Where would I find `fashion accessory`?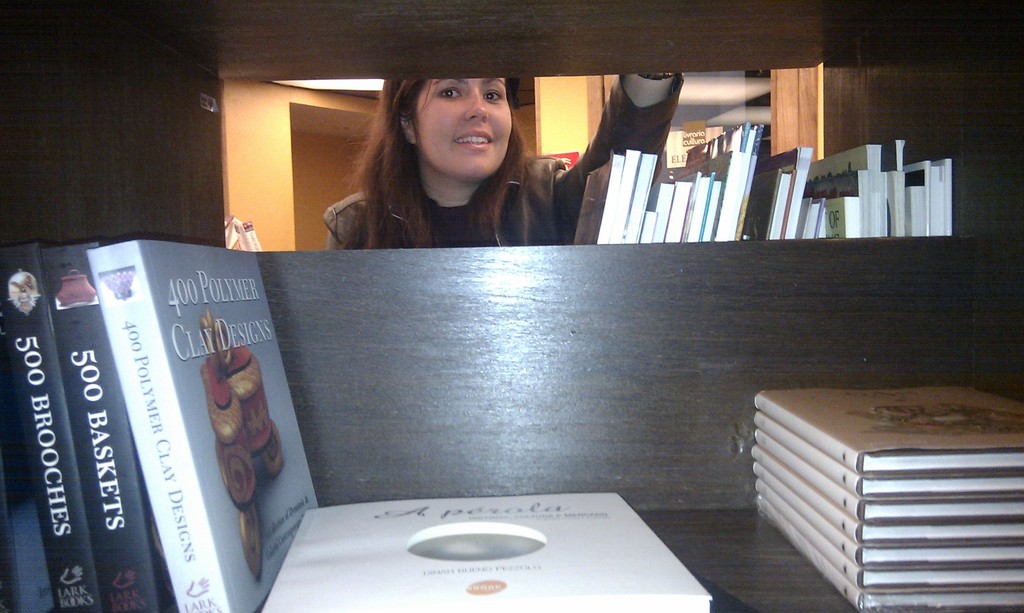
At Rect(637, 68, 679, 82).
